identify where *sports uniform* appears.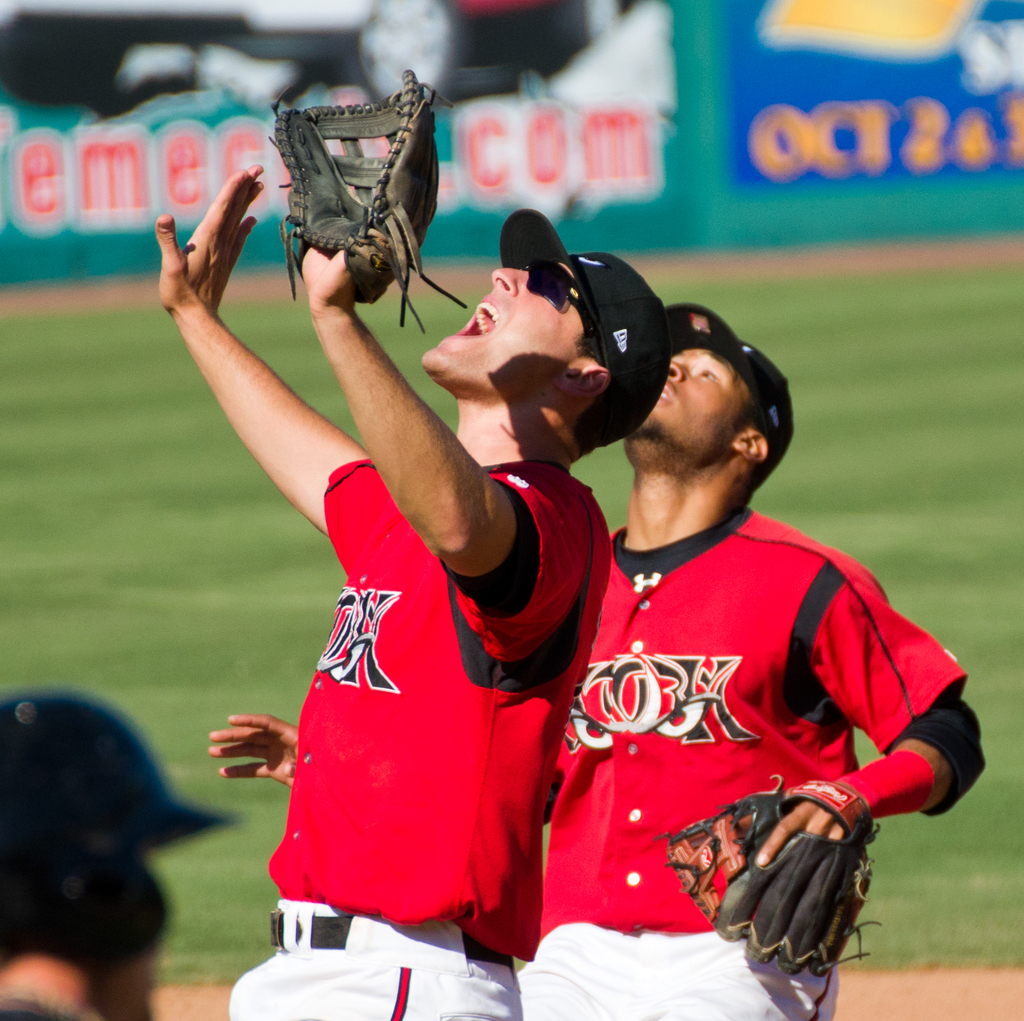
Appears at select_region(515, 300, 993, 1020).
